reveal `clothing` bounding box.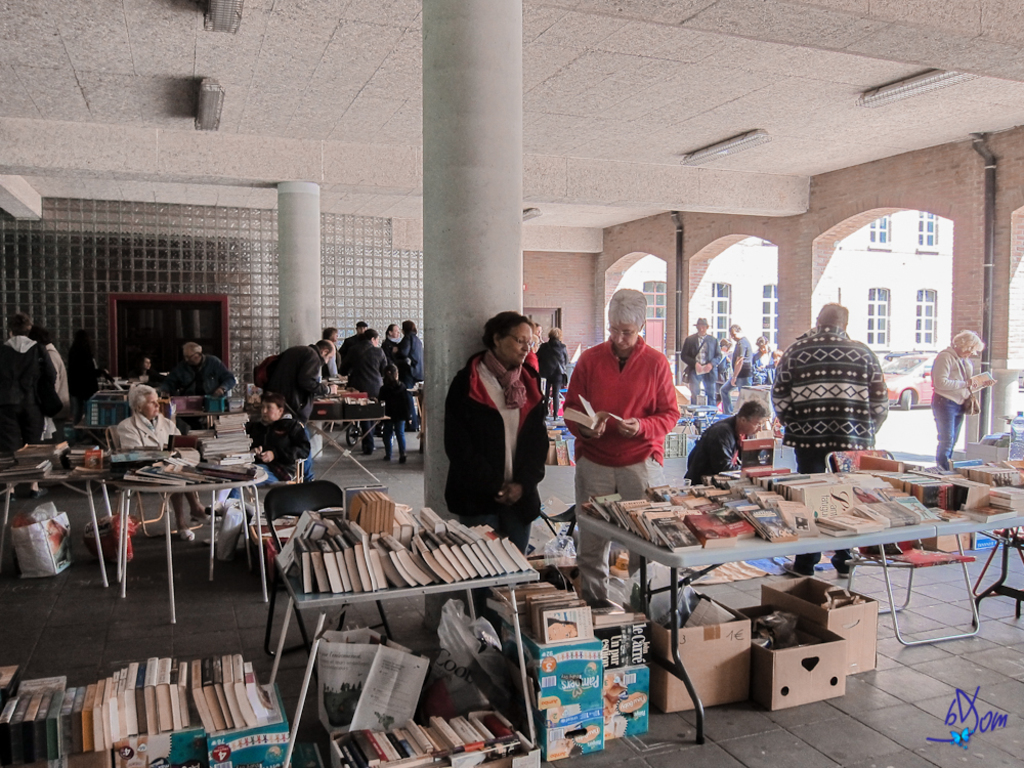
Revealed: 137, 373, 172, 388.
